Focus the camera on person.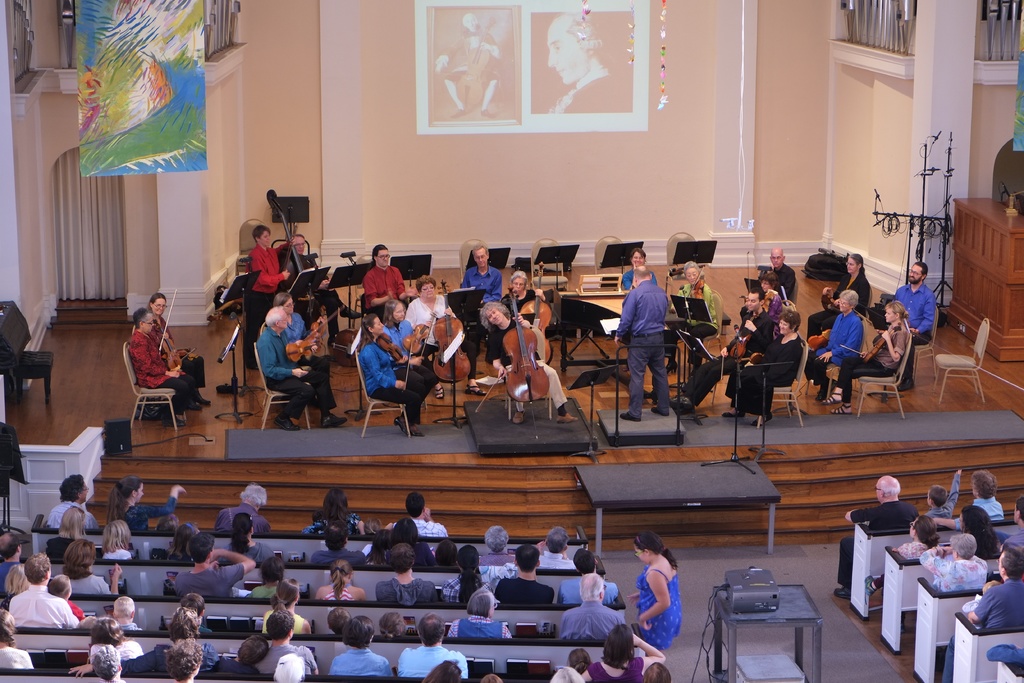
Focus region: 279,233,359,345.
